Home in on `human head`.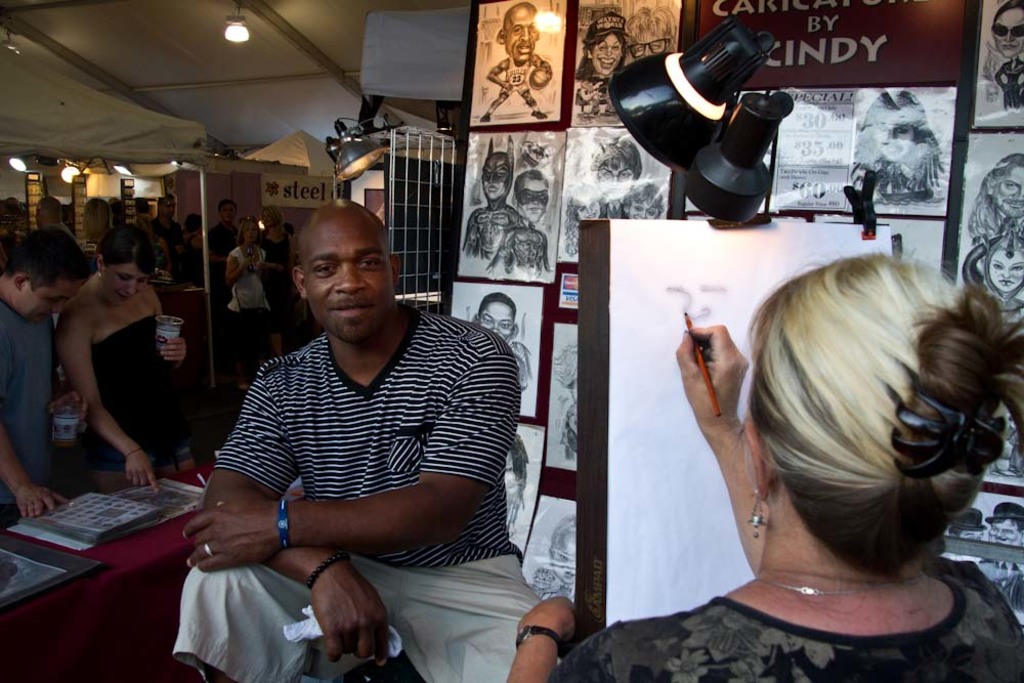
Homed in at select_region(36, 199, 63, 220).
